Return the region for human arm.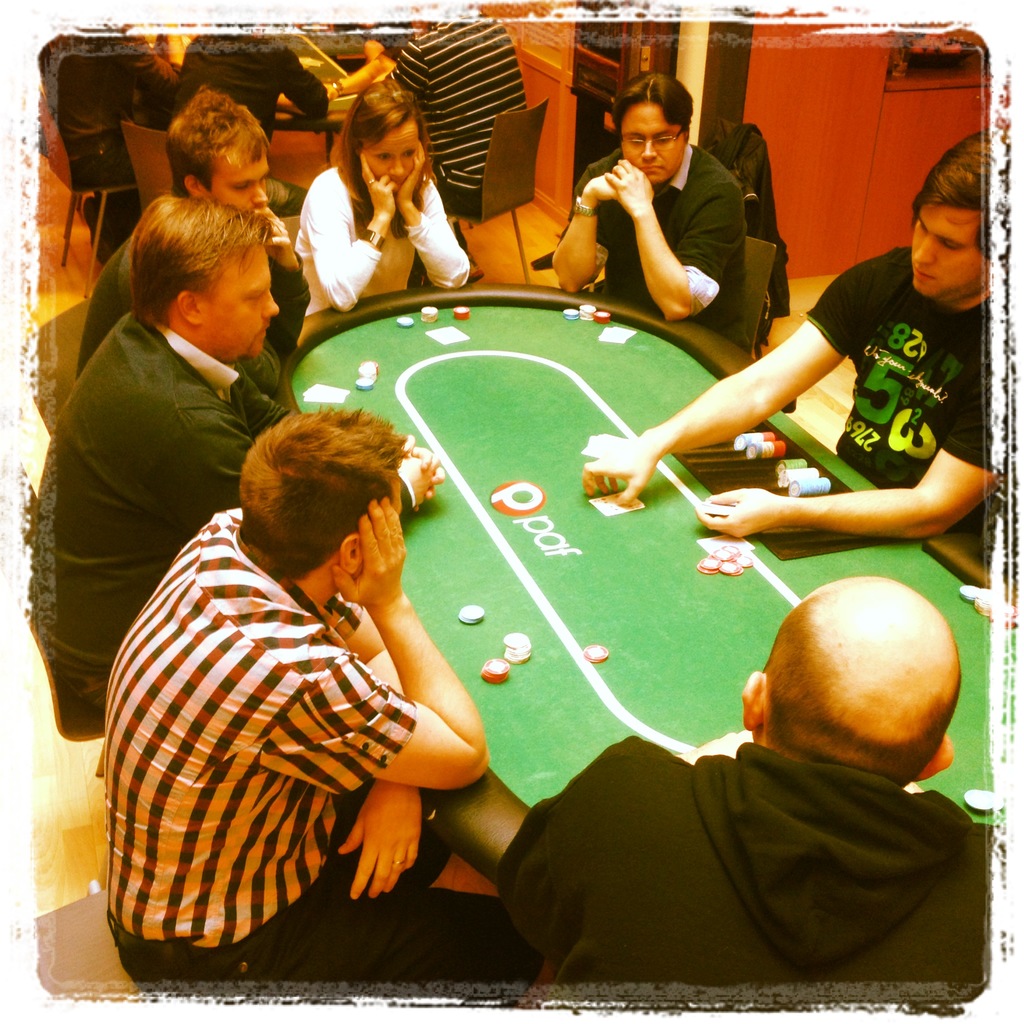
(left=136, top=369, right=442, bottom=531).
